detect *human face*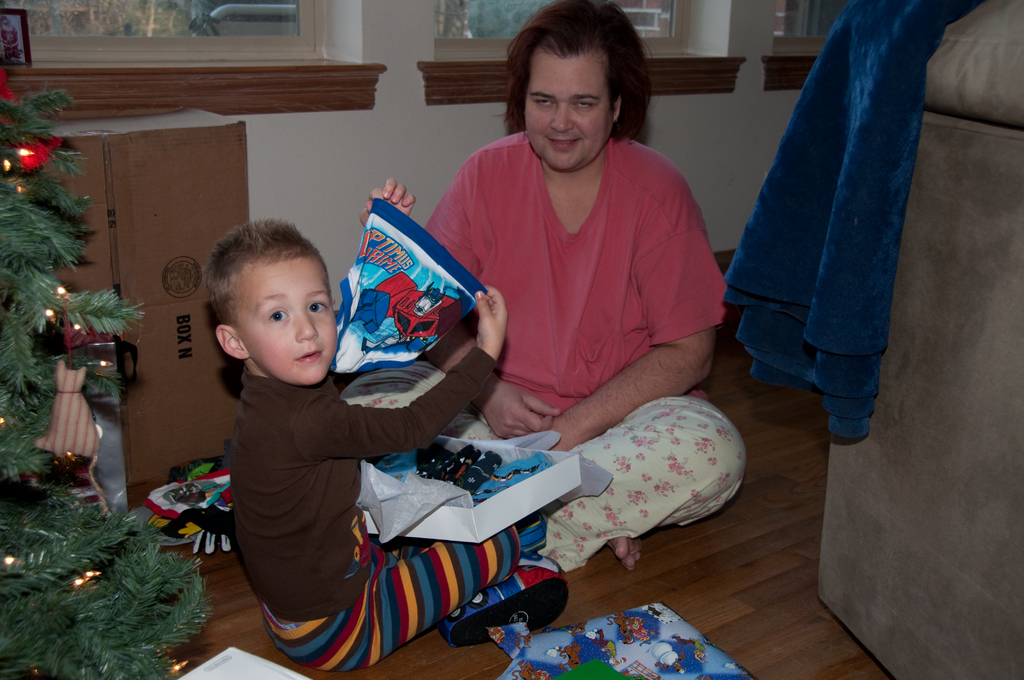
529, 60, 611, 166
